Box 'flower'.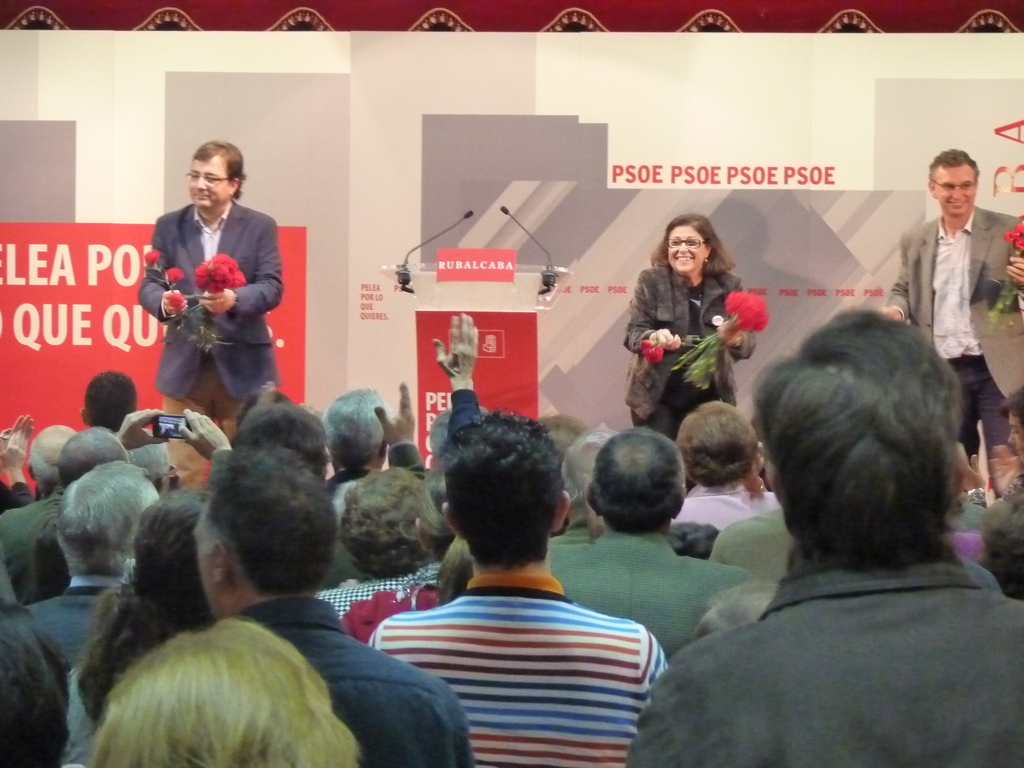
l=144, t=249, r=155, b=266.
